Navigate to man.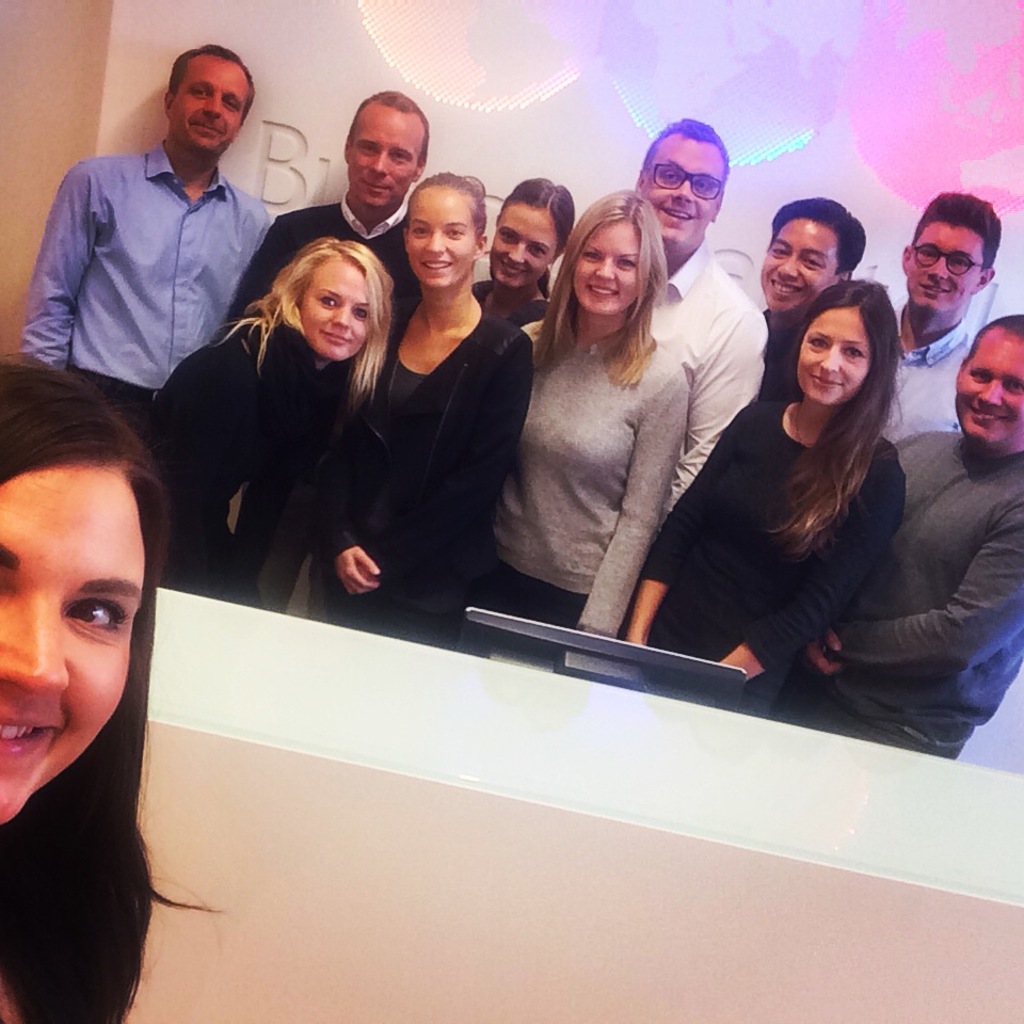
Navigation target: bbox=(755, 191, 867, 326).
